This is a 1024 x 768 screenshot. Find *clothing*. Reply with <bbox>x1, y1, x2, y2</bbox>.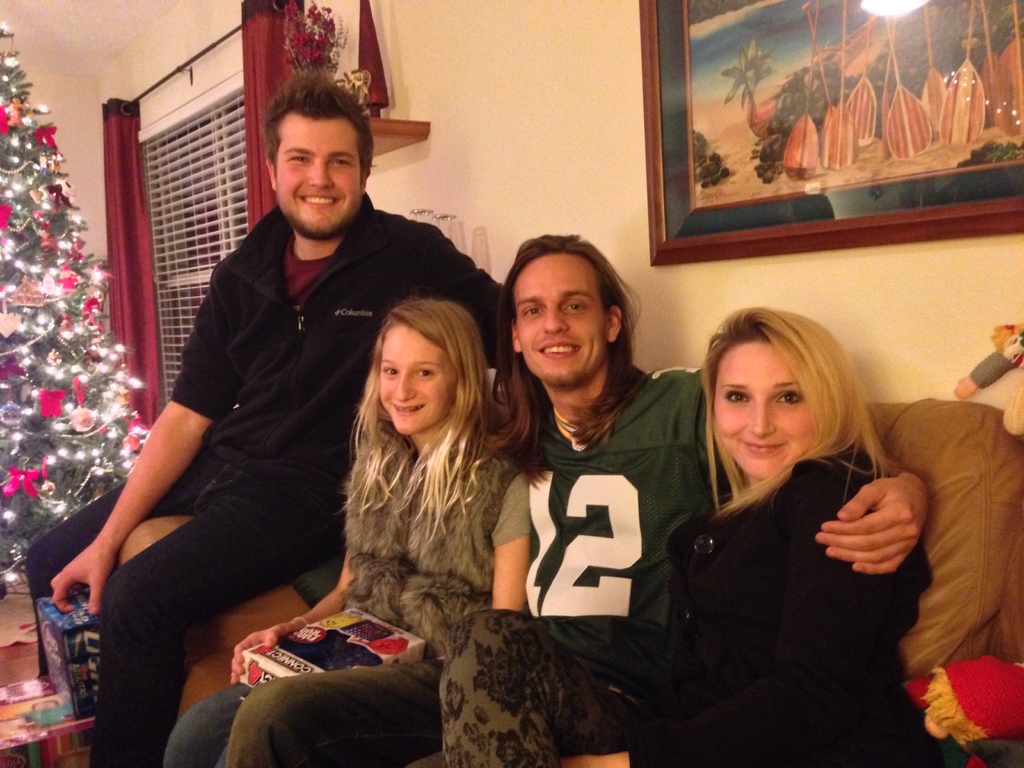
<bbox>655, 441, 963, 767</bbox>.
